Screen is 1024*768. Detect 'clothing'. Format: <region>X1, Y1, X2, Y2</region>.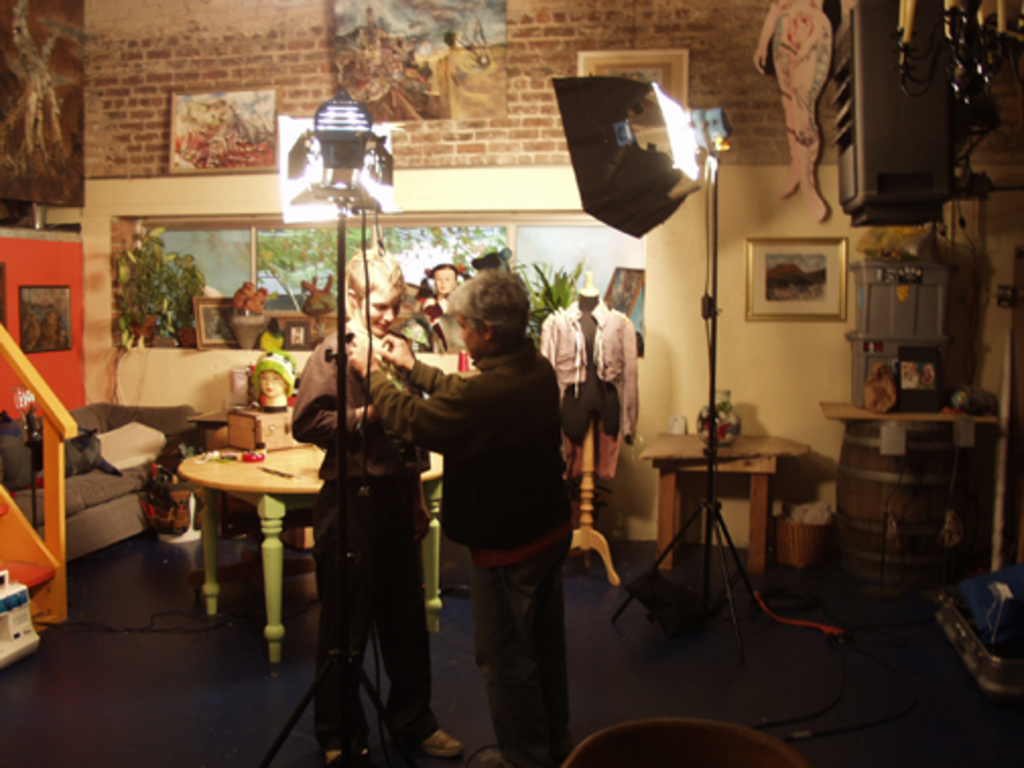
<region>315, 479, 443, 766</region>.
